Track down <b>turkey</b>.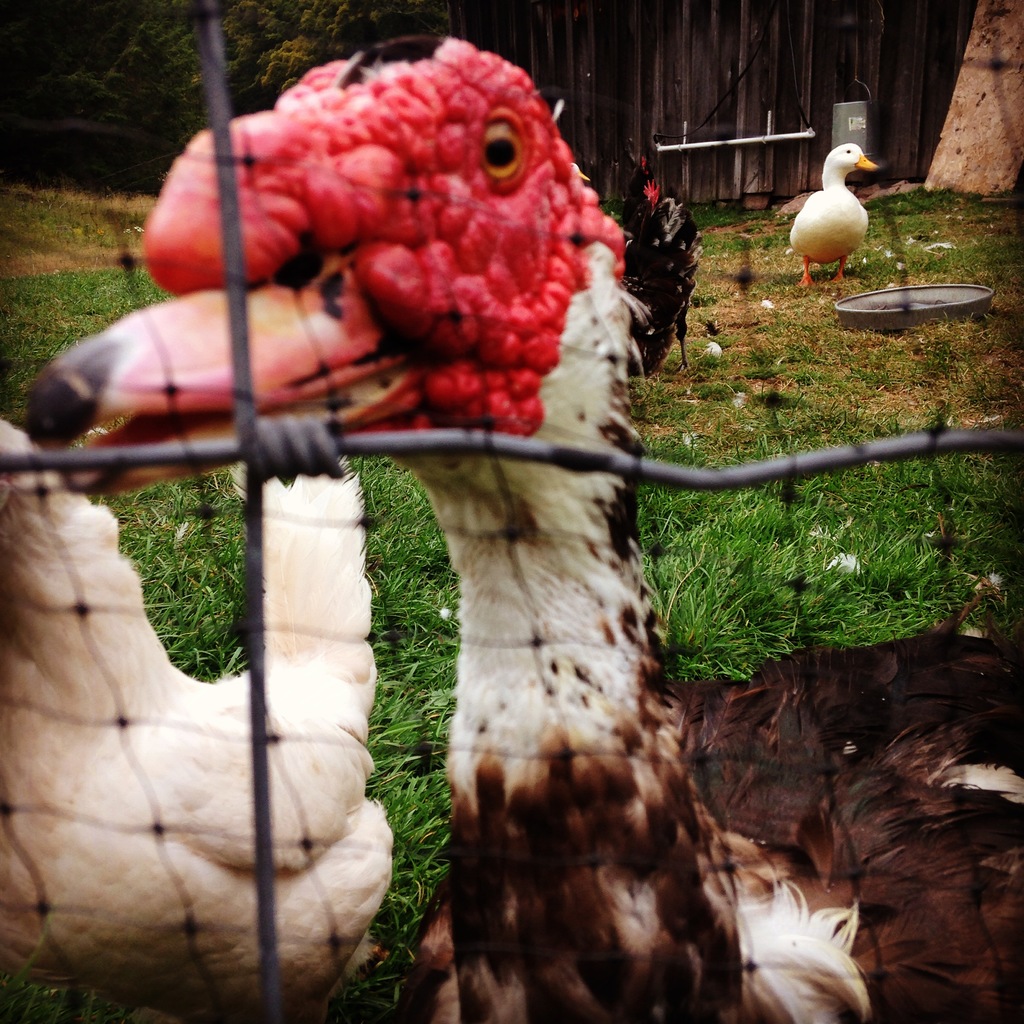
Tracked to [23,25,1023,1023].
